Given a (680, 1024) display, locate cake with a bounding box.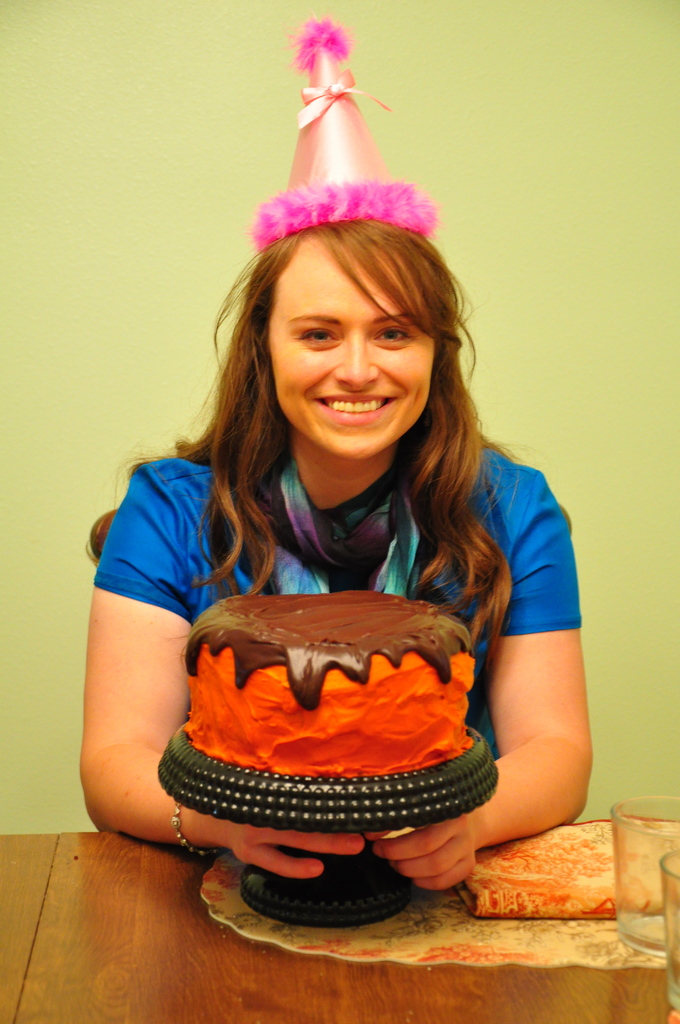
Located: 185:588:476:776.
